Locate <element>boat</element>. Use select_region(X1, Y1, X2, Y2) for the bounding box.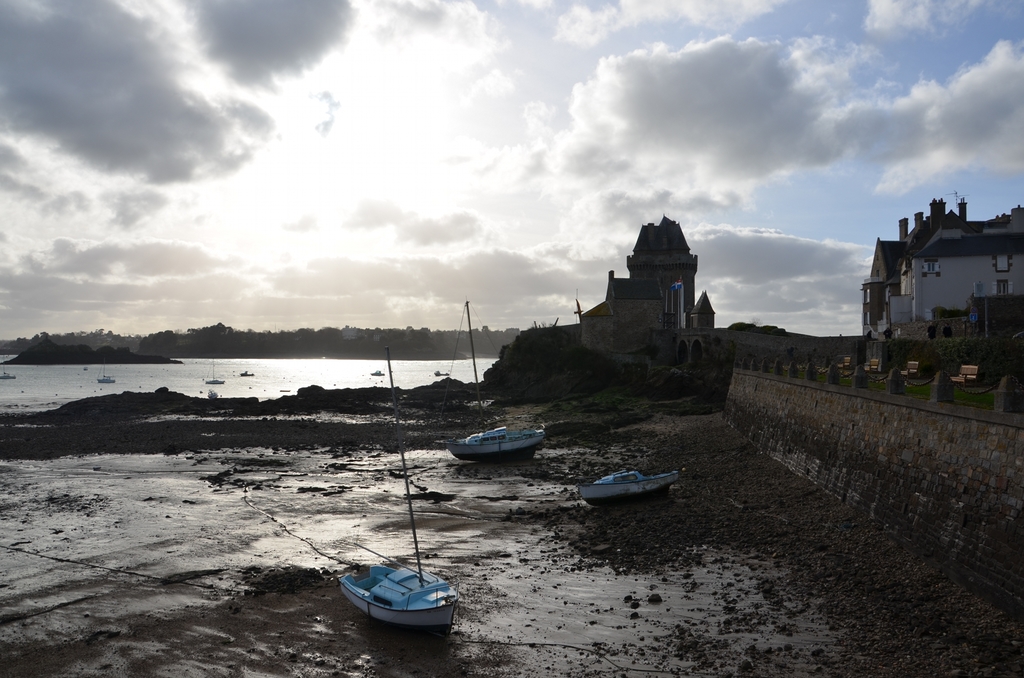
select_region(579, 419, 678, 502).
